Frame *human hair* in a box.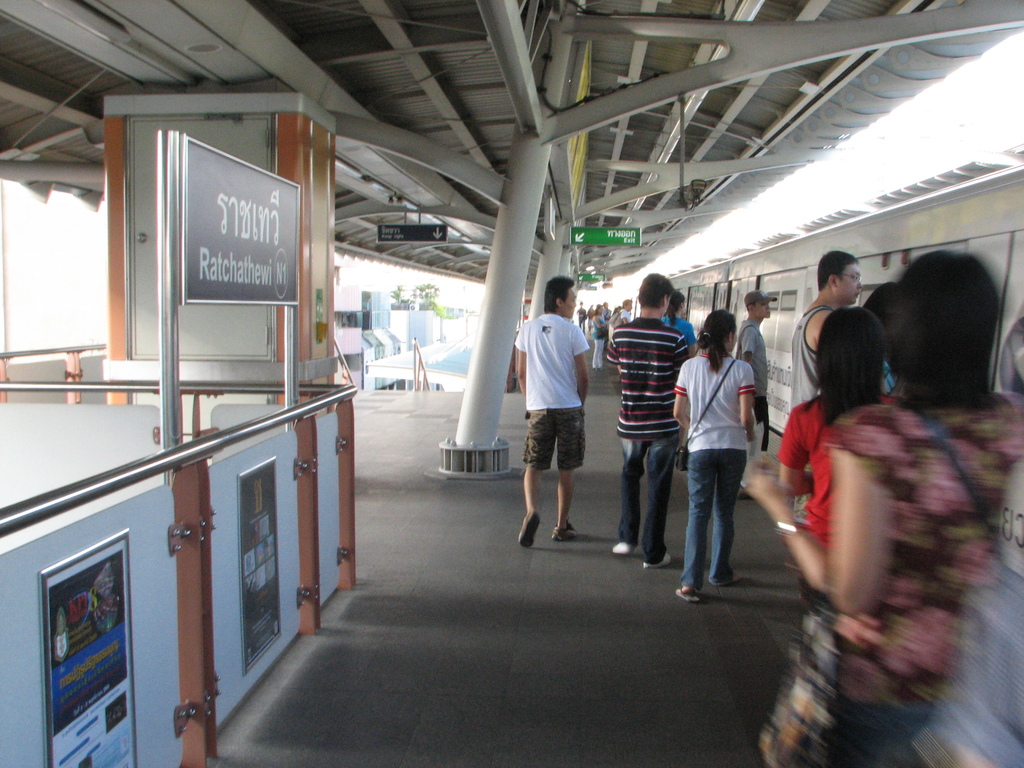
(x1=695, y1=305, x2=737, y2=373).
